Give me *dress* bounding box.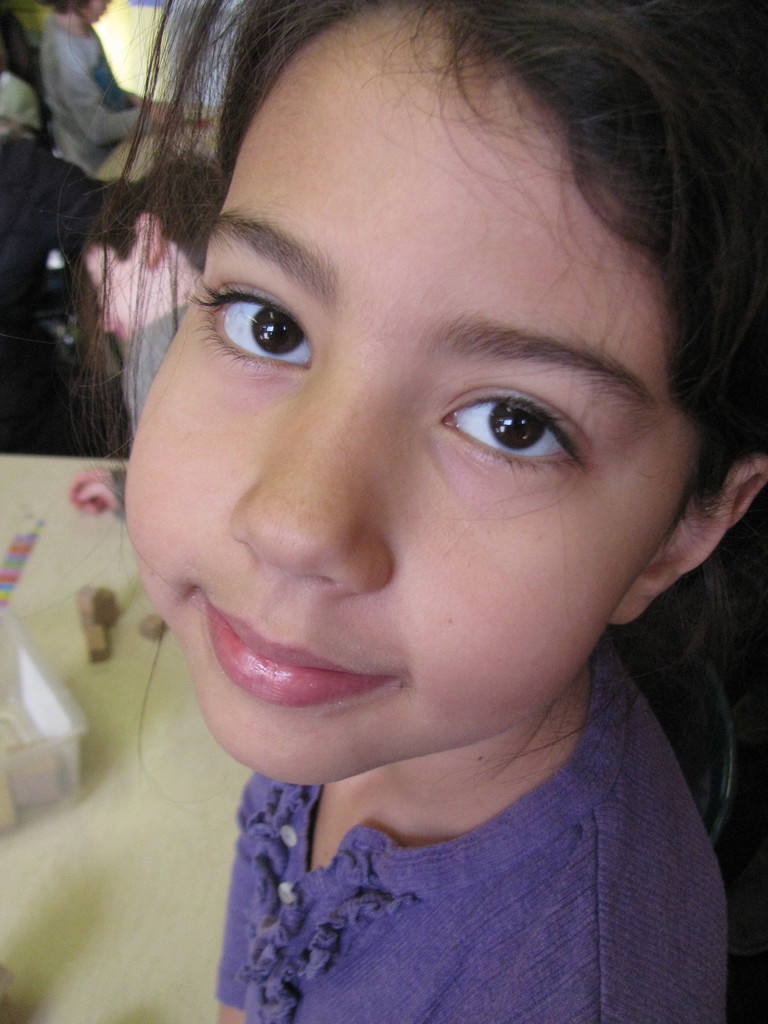
116,760,751,1009.
